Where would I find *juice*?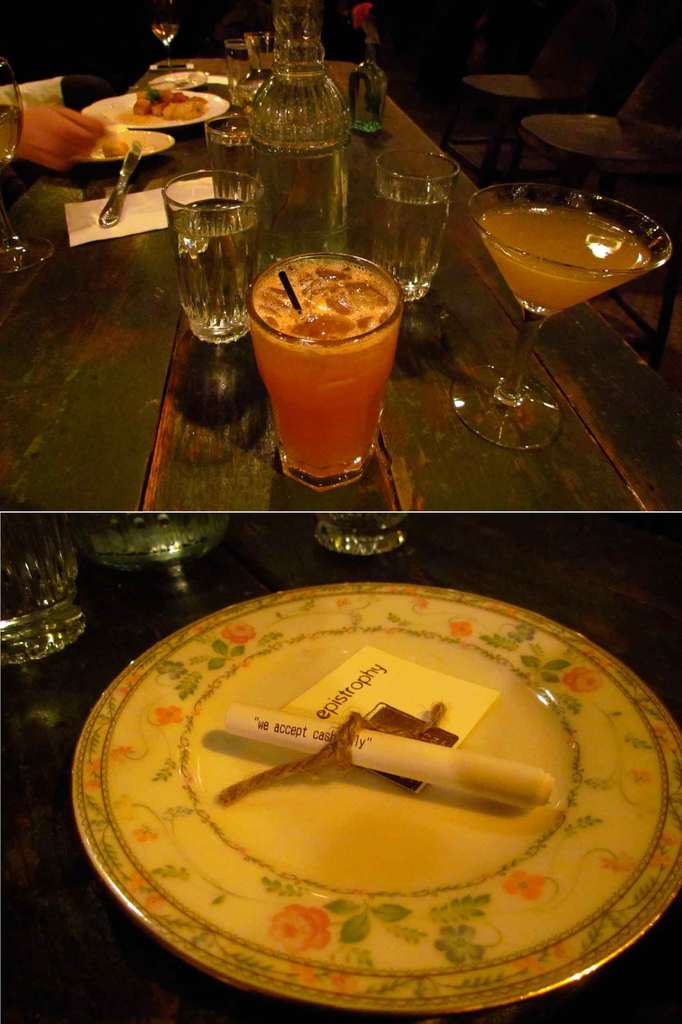
At {"x1": 254, "y1": 253, "x2": 402, "y2": 488}.
